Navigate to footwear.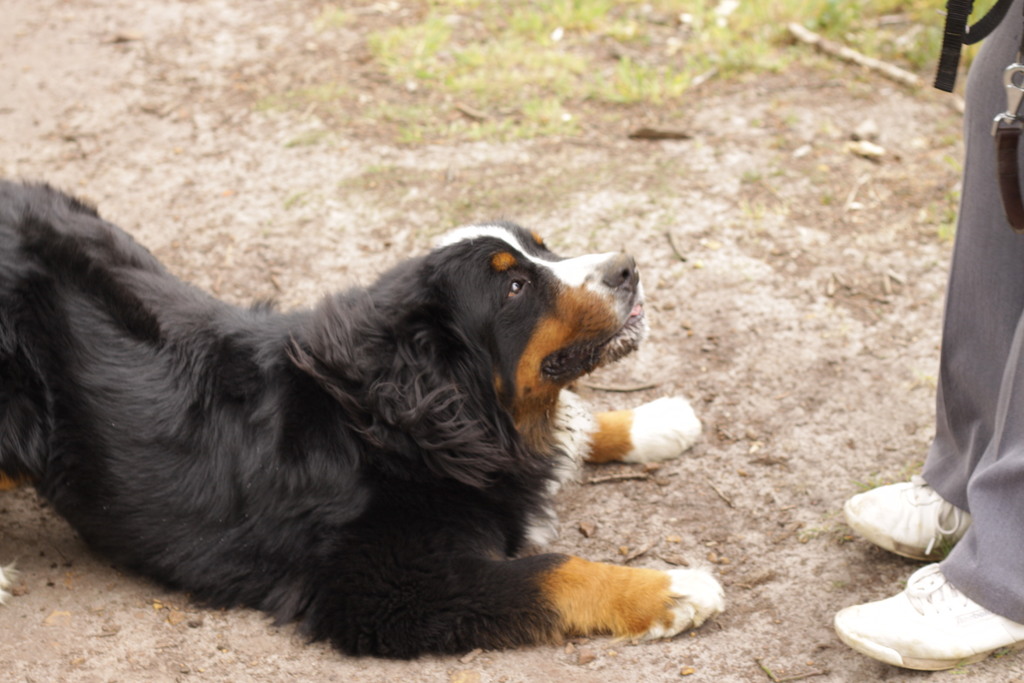
Navigation target: [831, 563, 1023, 671].
